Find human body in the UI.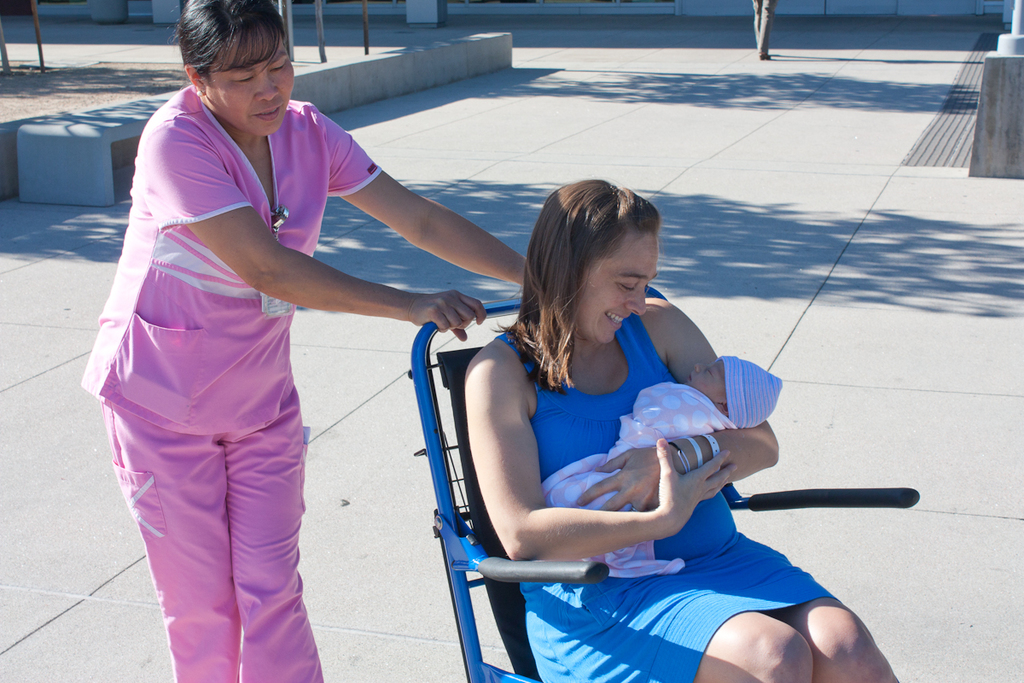
UI element at [108,28,487,662].
